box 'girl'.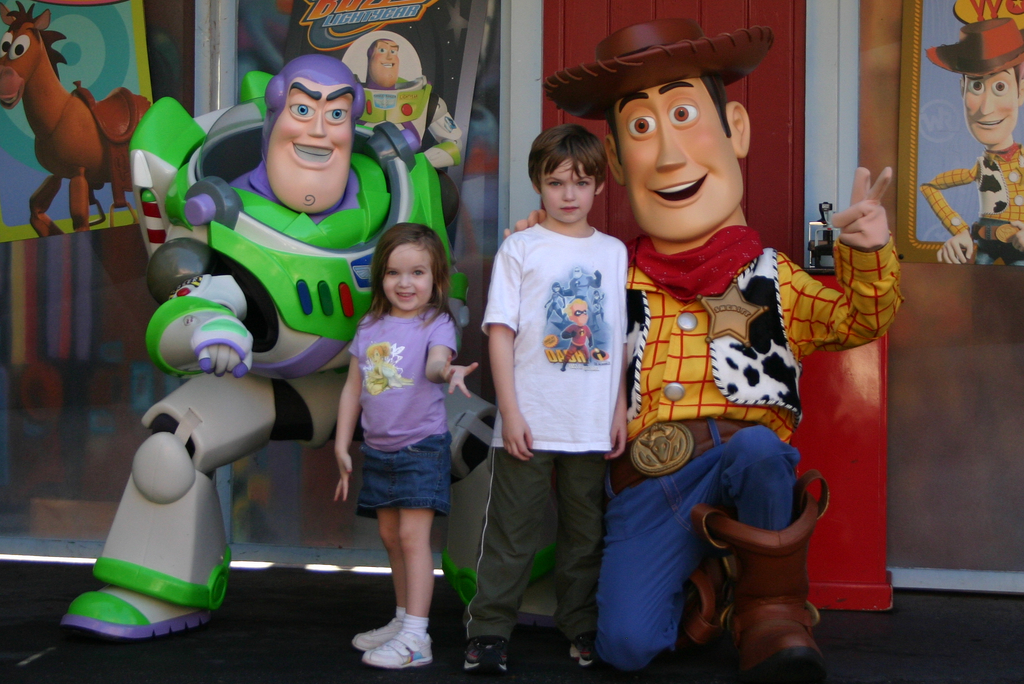
333/223/479/664.
